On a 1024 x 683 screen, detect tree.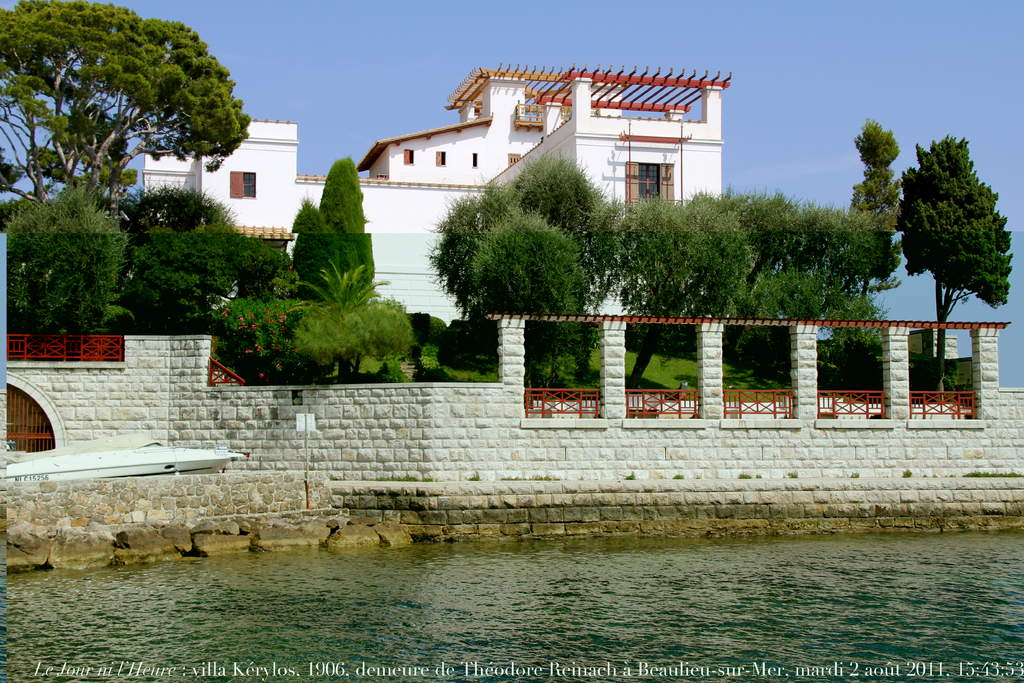
[106, 220, 265, 313].
